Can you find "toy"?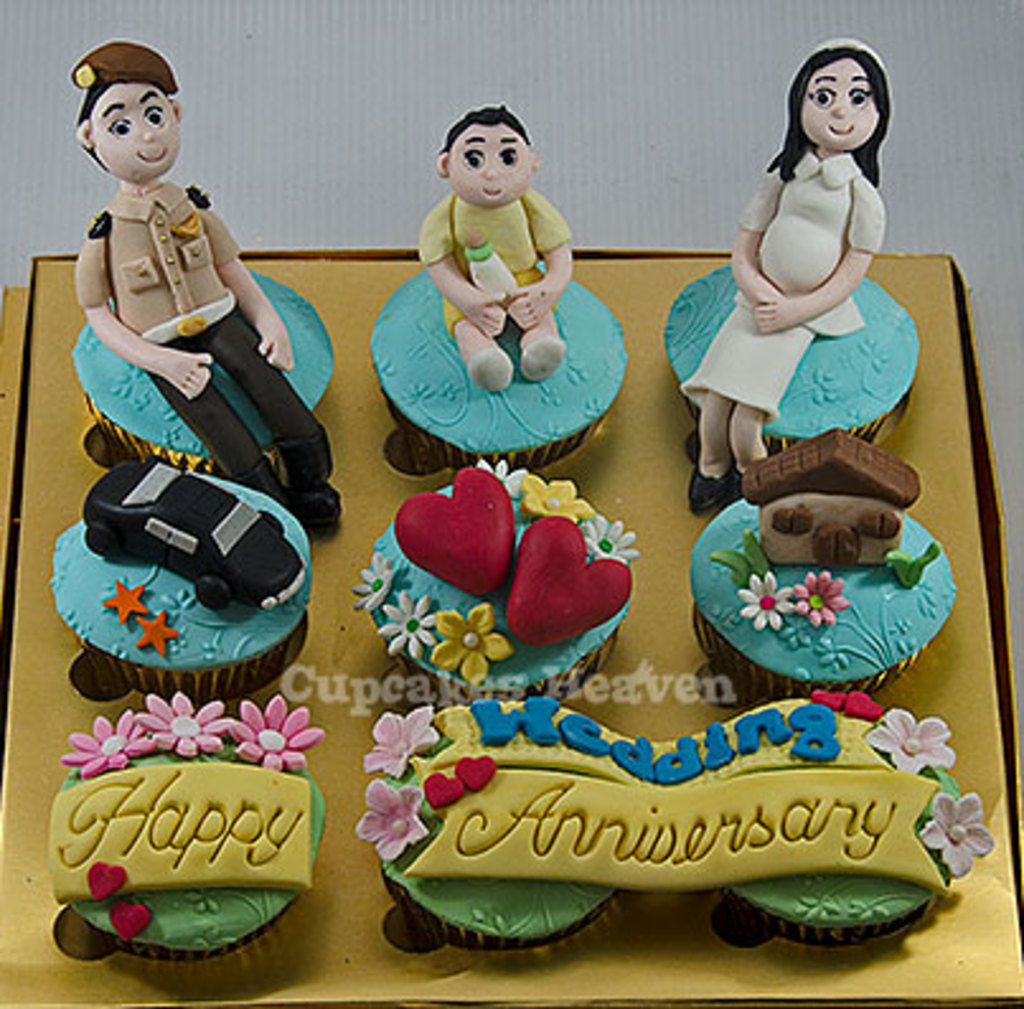
Yes, bounding box: 737,424,917,572.
